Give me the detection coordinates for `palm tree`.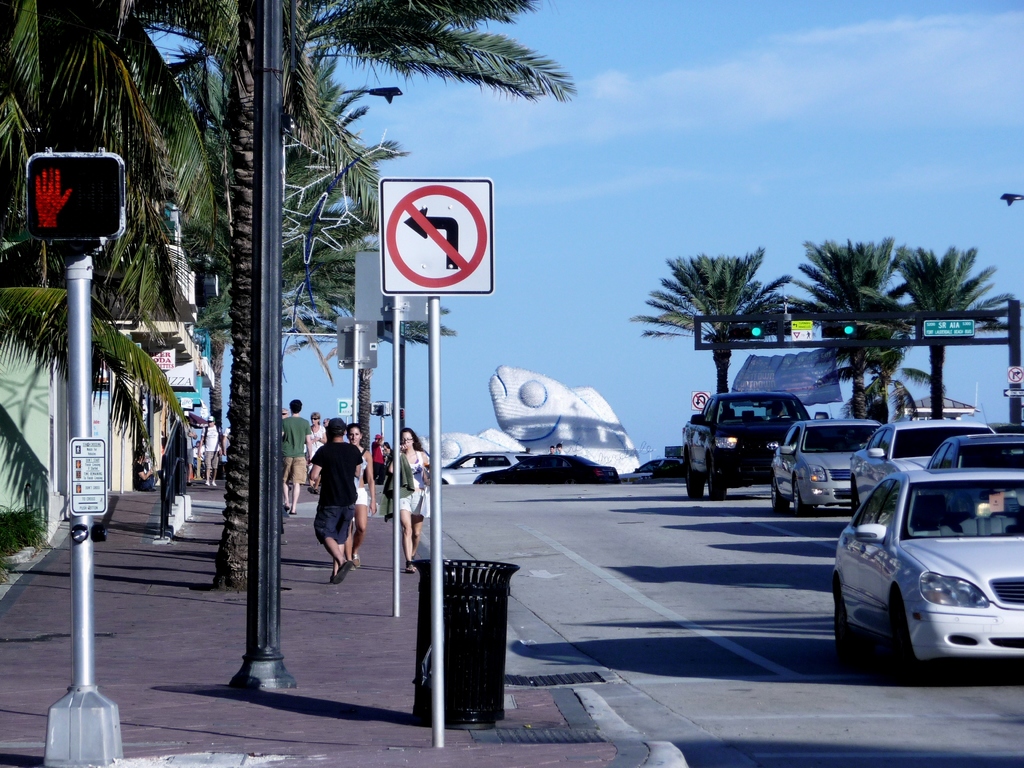
l=632, t=252, r=796, b=404.
